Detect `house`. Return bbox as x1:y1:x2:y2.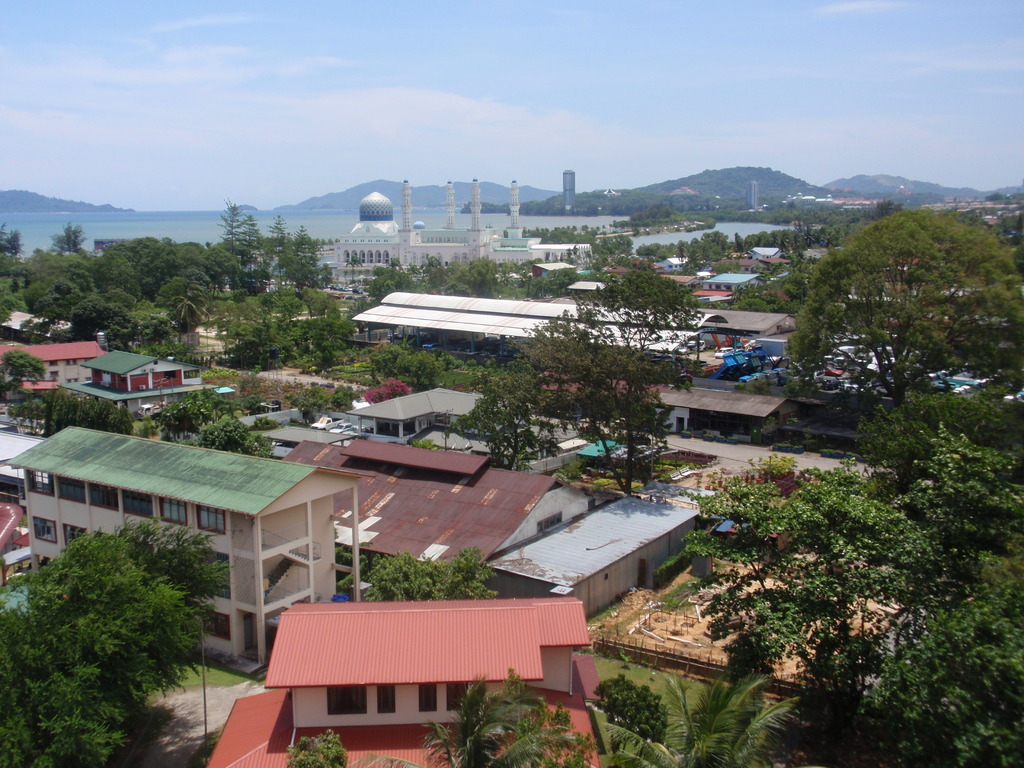
658:259:689:277.
